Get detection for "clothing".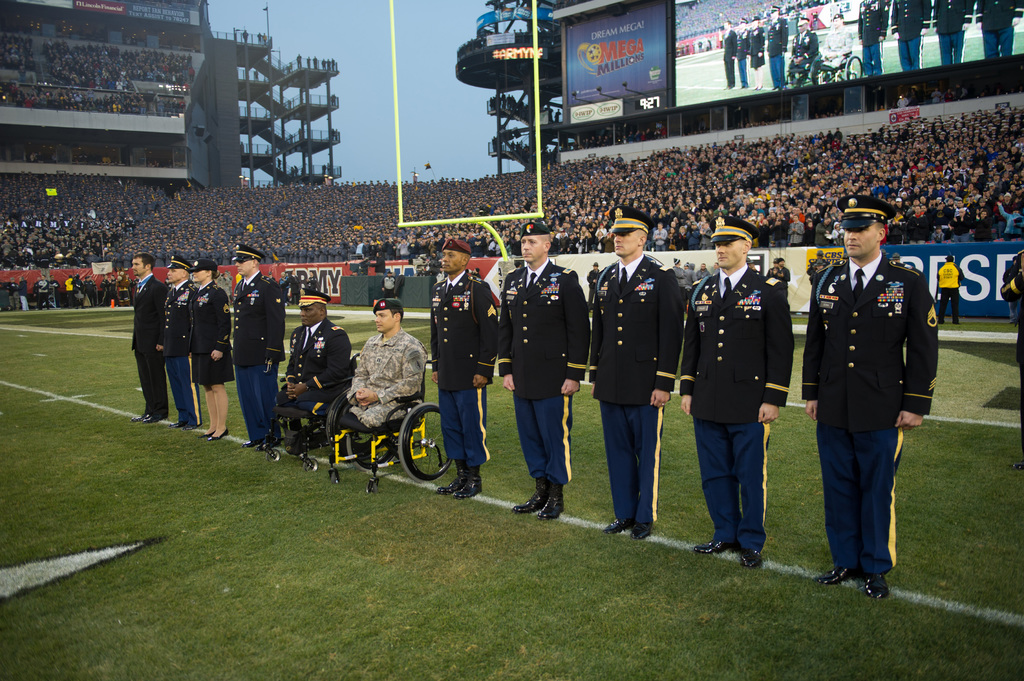
Detection: (492, 256, 594, 491).
